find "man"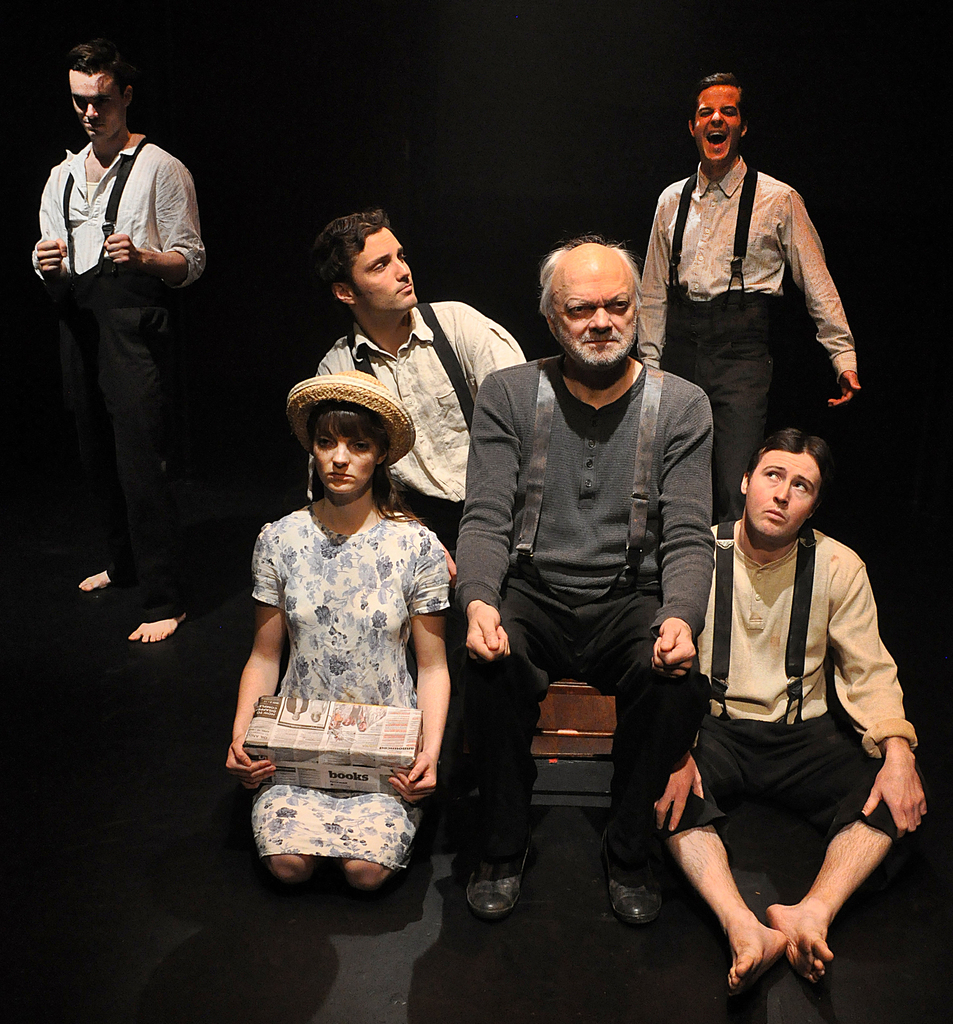
(449, 220, 748, 913)
